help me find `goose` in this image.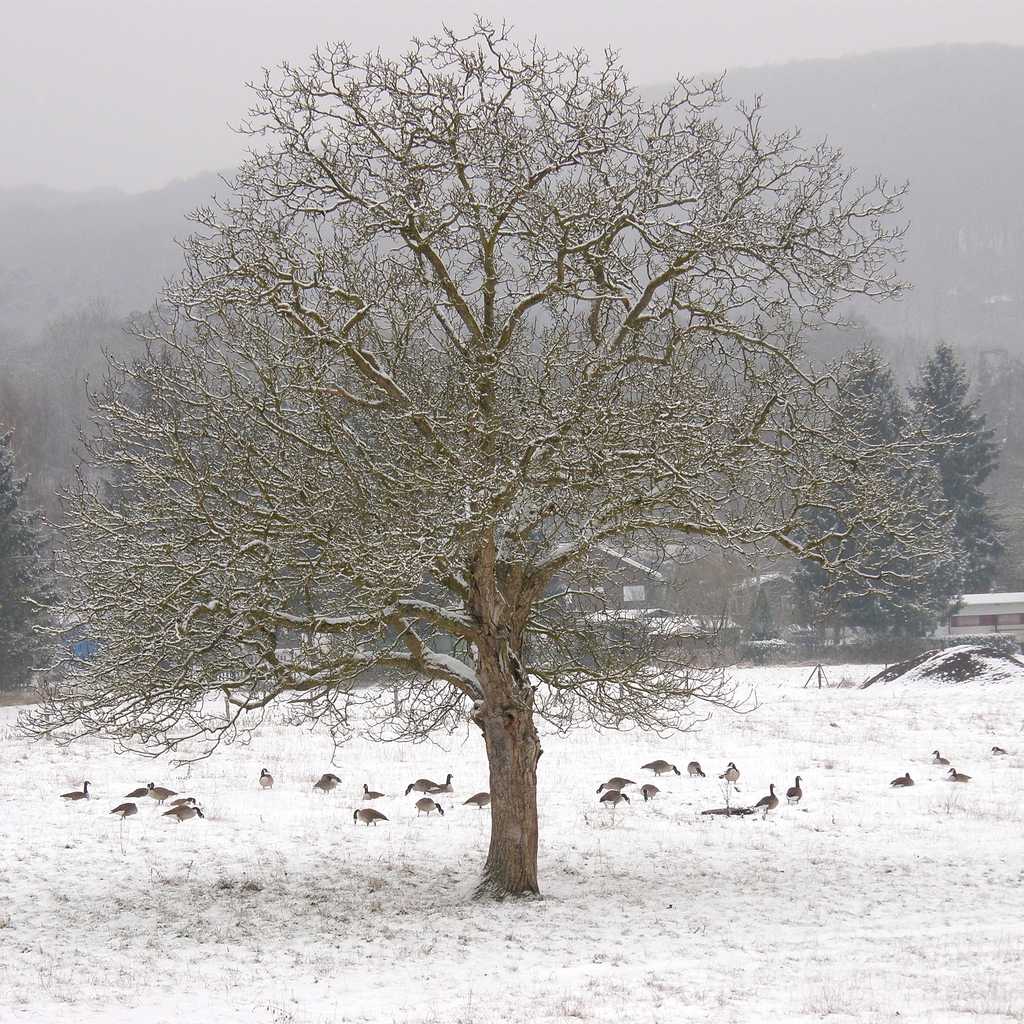
Found it: <box>929,748,948,769</box>.
